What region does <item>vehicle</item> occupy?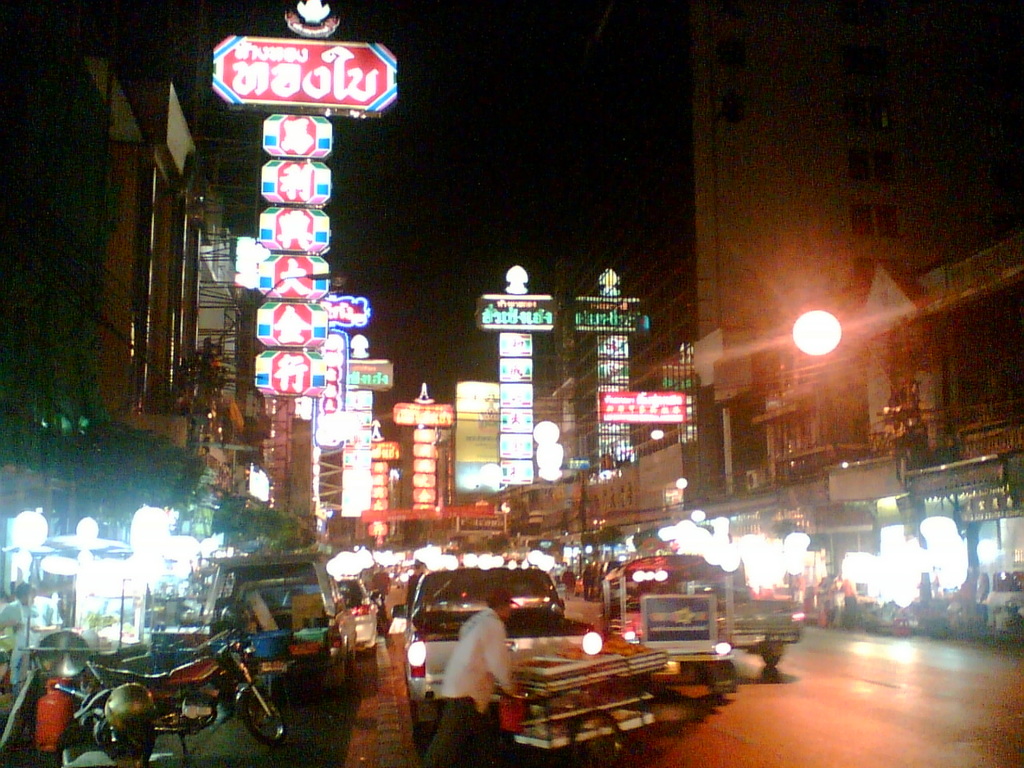
<box>80,624,294,750</box>.
